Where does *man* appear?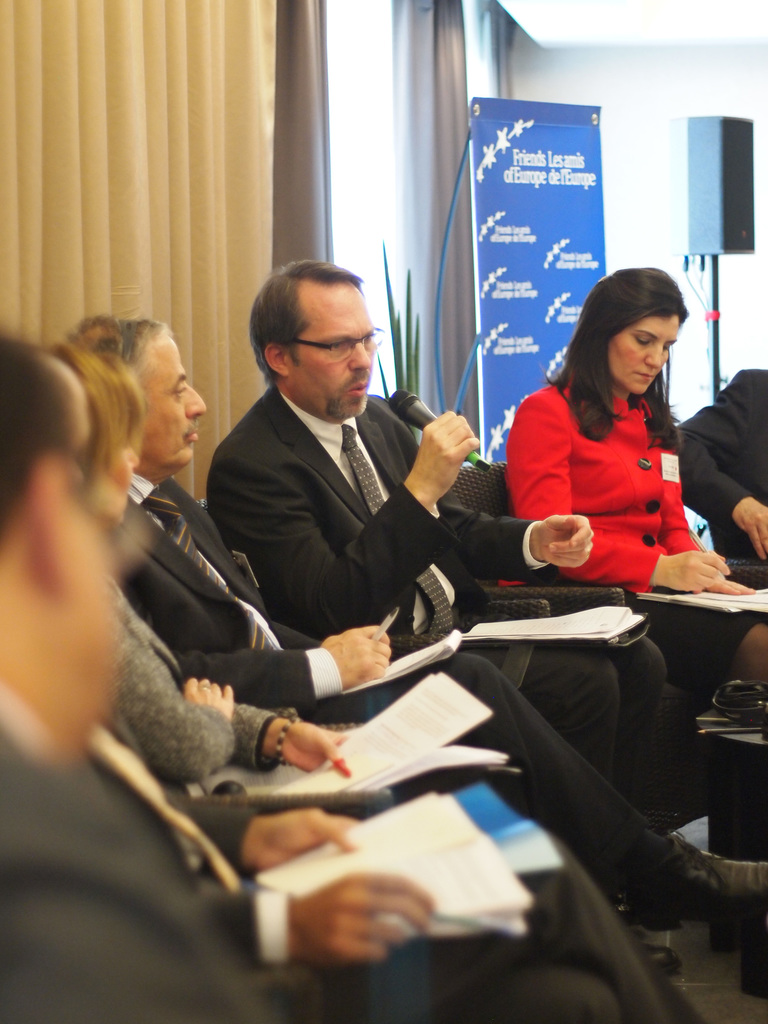
Appears at 199:256:681:950.
